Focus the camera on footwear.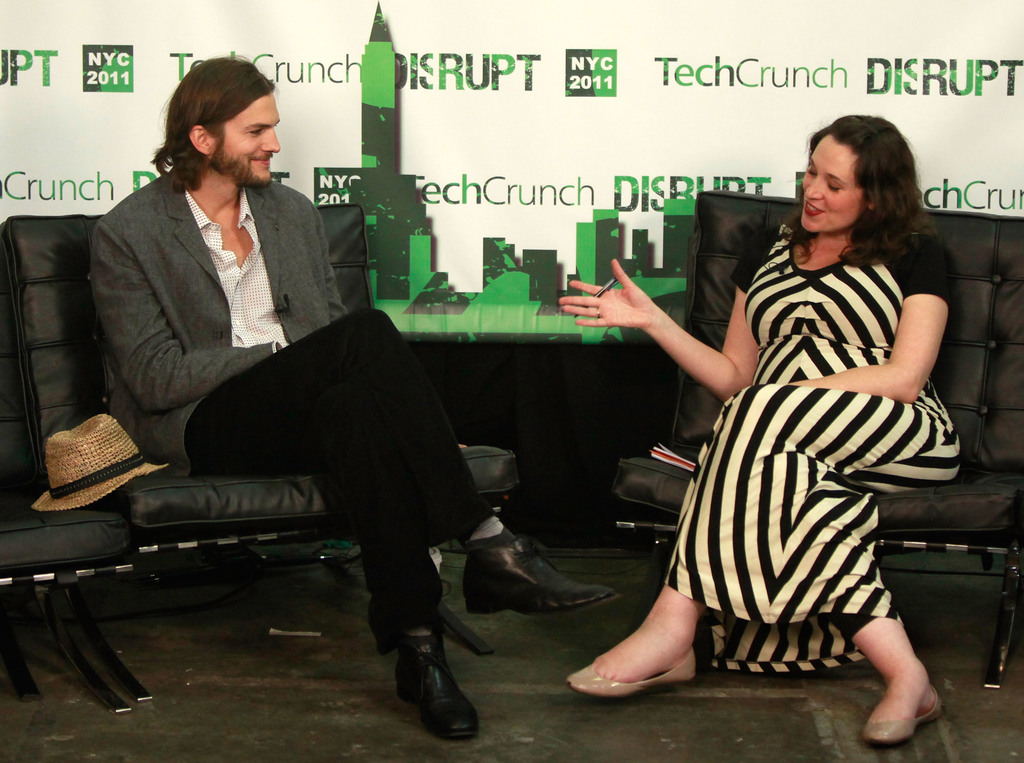
Focus region: 863 687 946 746.
